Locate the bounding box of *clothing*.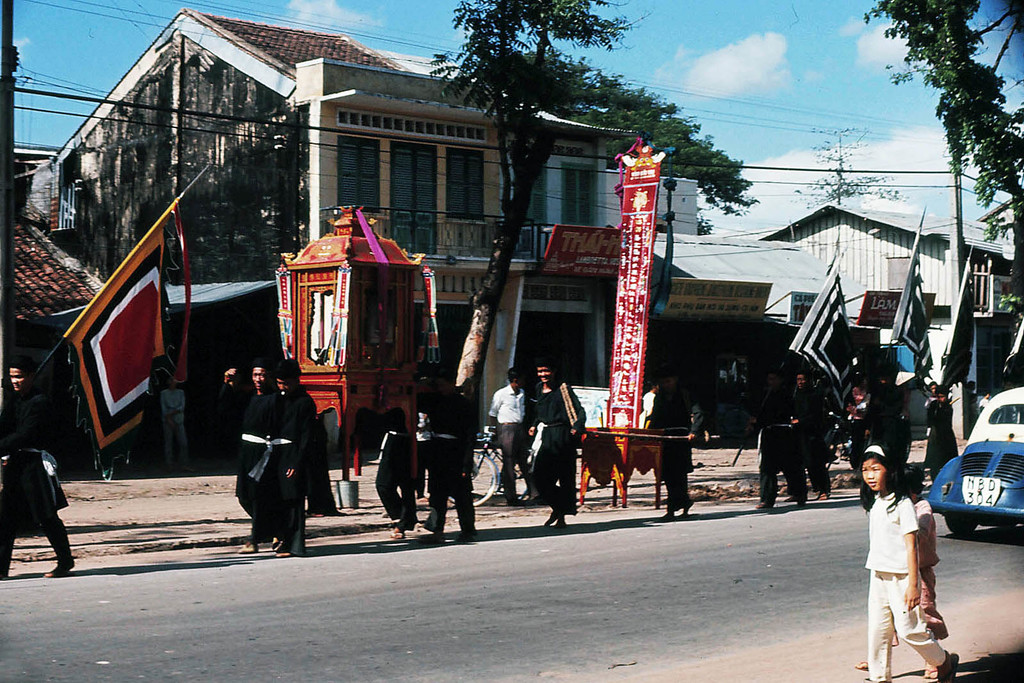
Bounding box: (918,496,950,642).
